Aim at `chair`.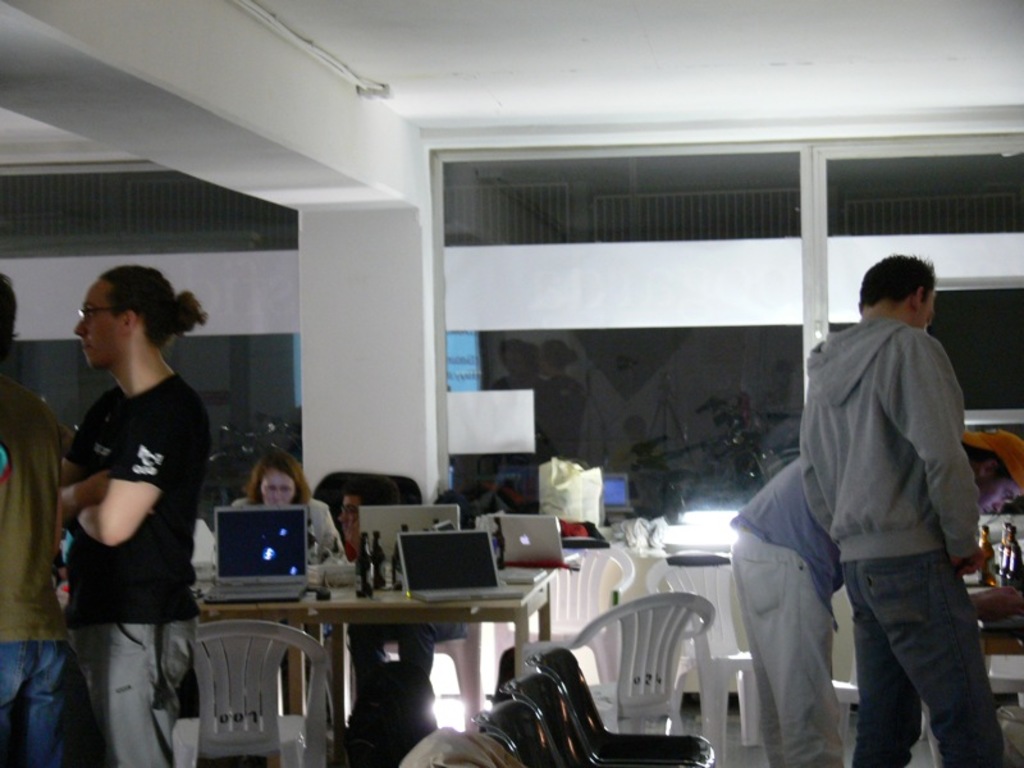
Aimed at detection(490, 543, 637, 700).
